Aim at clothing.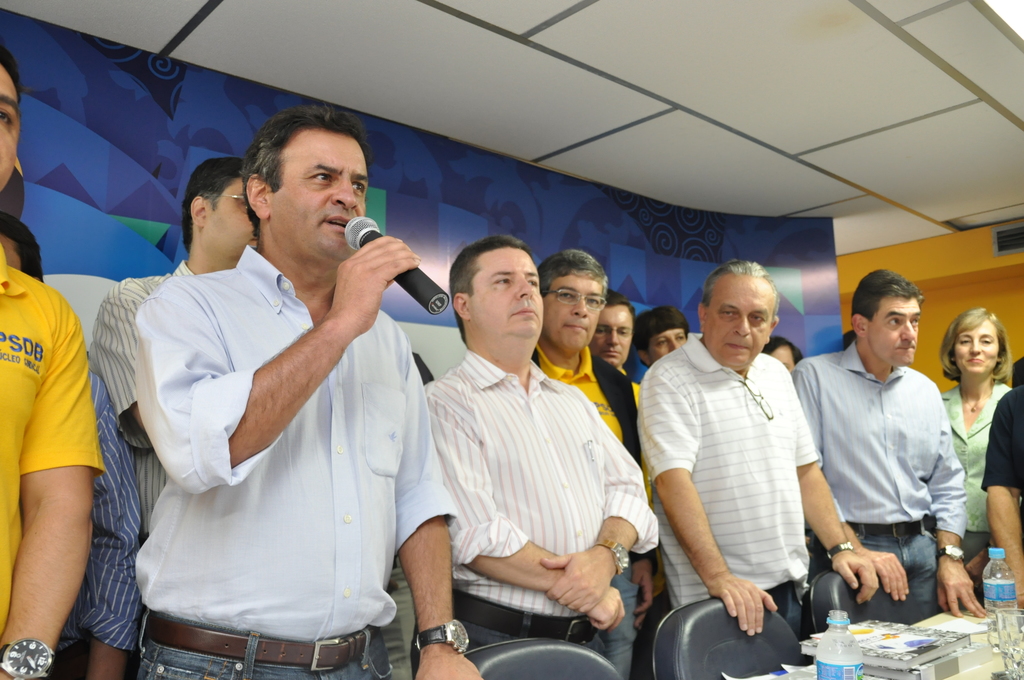
Aimed at box(46, 343, 143, 670).
